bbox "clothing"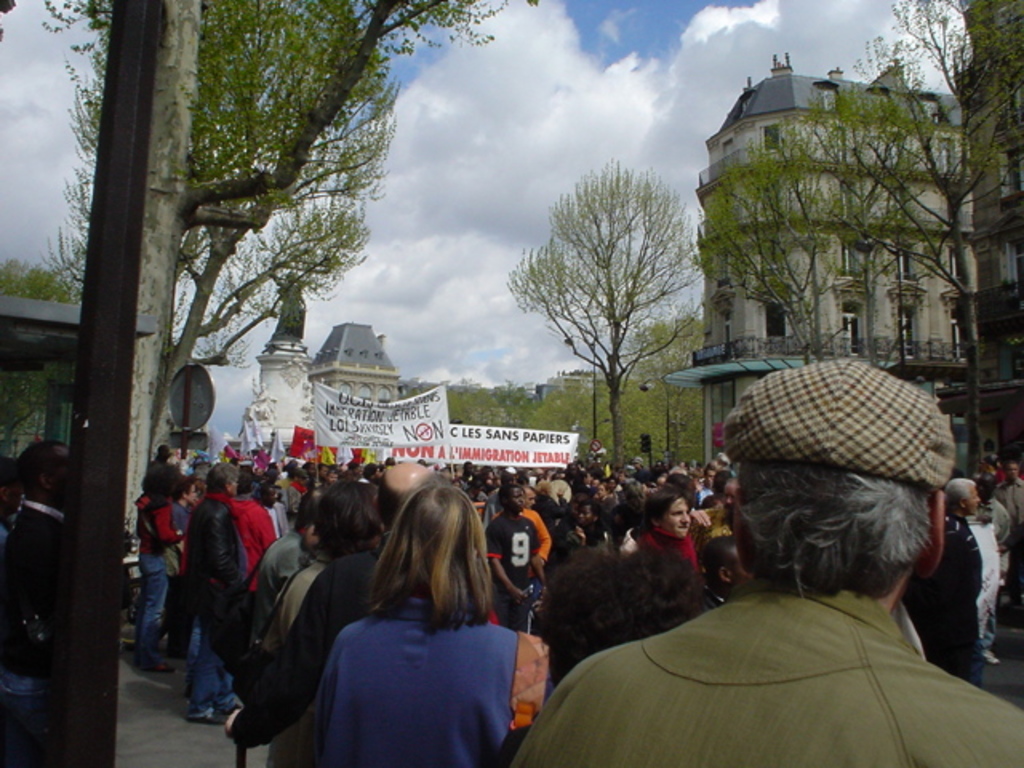
rect(179, 482, 253, 714)
